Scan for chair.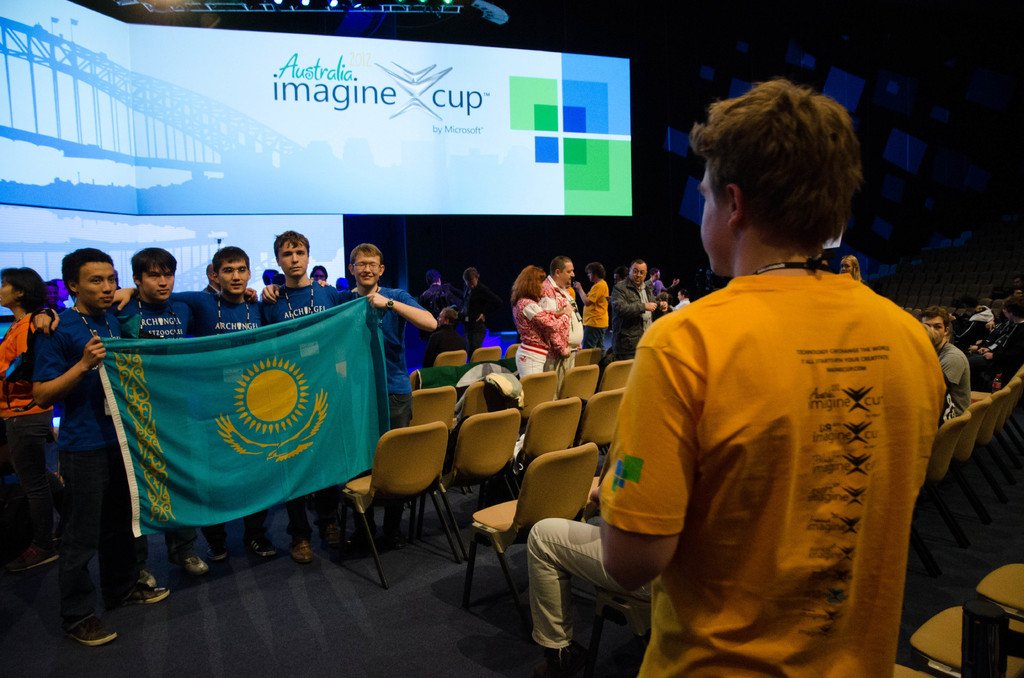
Scan result: 908/412/970/563.
